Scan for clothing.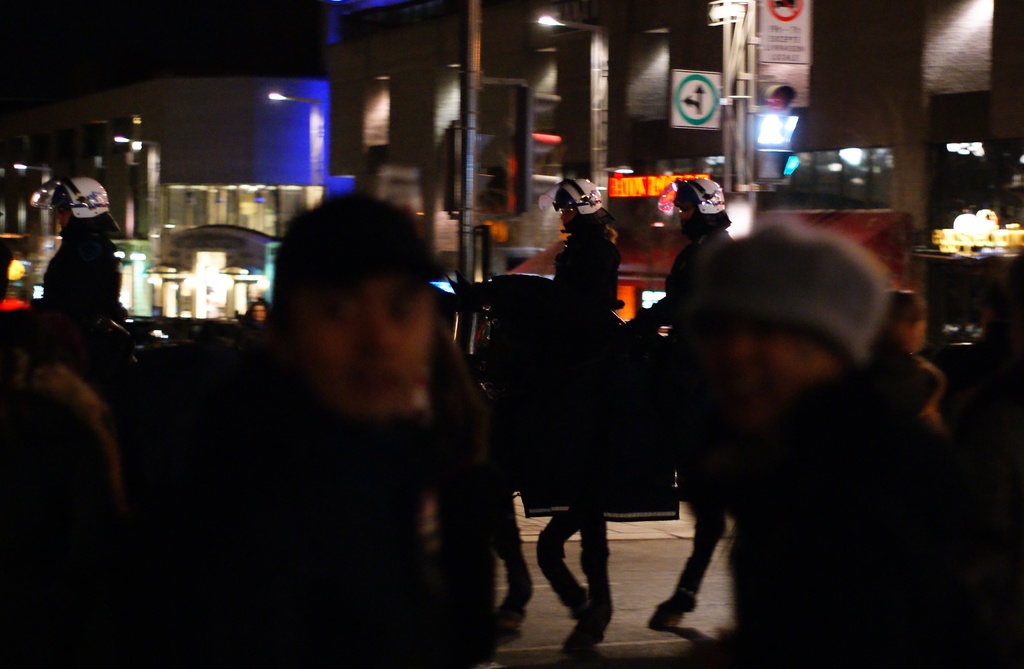
Scan result: <region>545, 210, 620, 327</region>.
